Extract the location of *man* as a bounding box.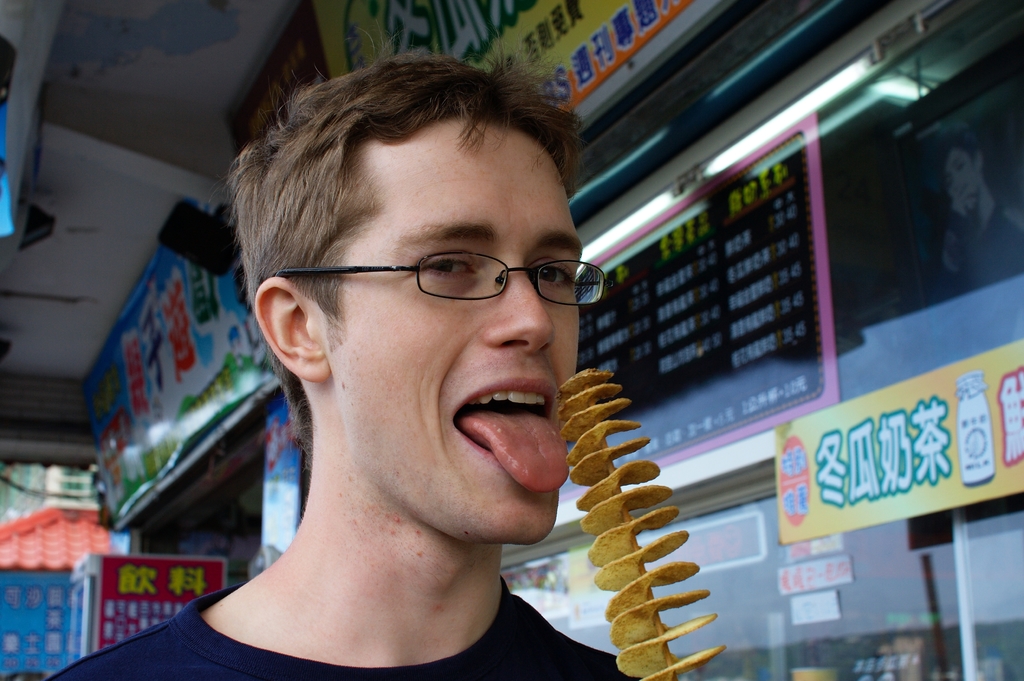
crop(124, 35, 698, 680).
